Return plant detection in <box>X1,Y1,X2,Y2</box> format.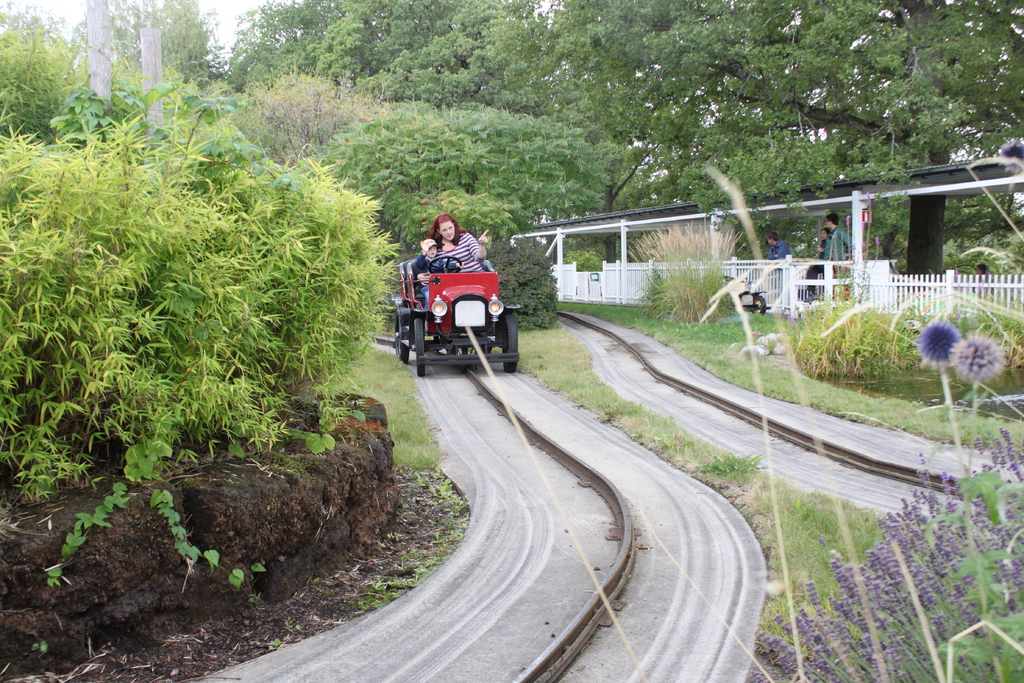
<box>911,286,1023,411</box>.
